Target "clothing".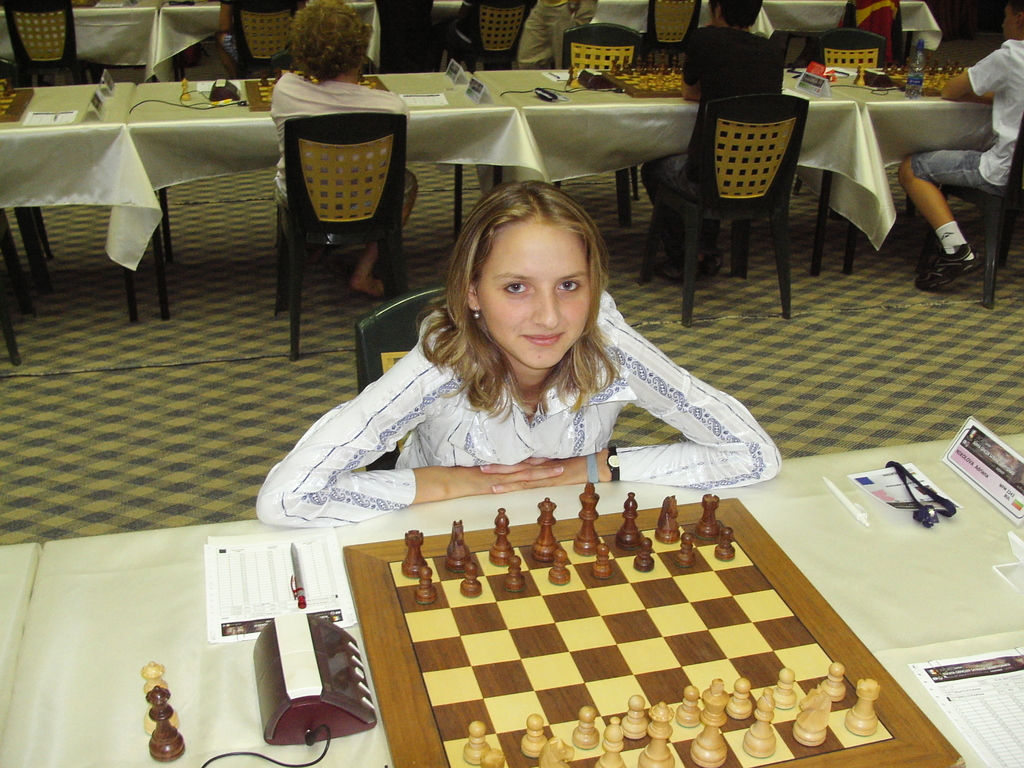
Target region: detection(904, 35, 1023, 191).
